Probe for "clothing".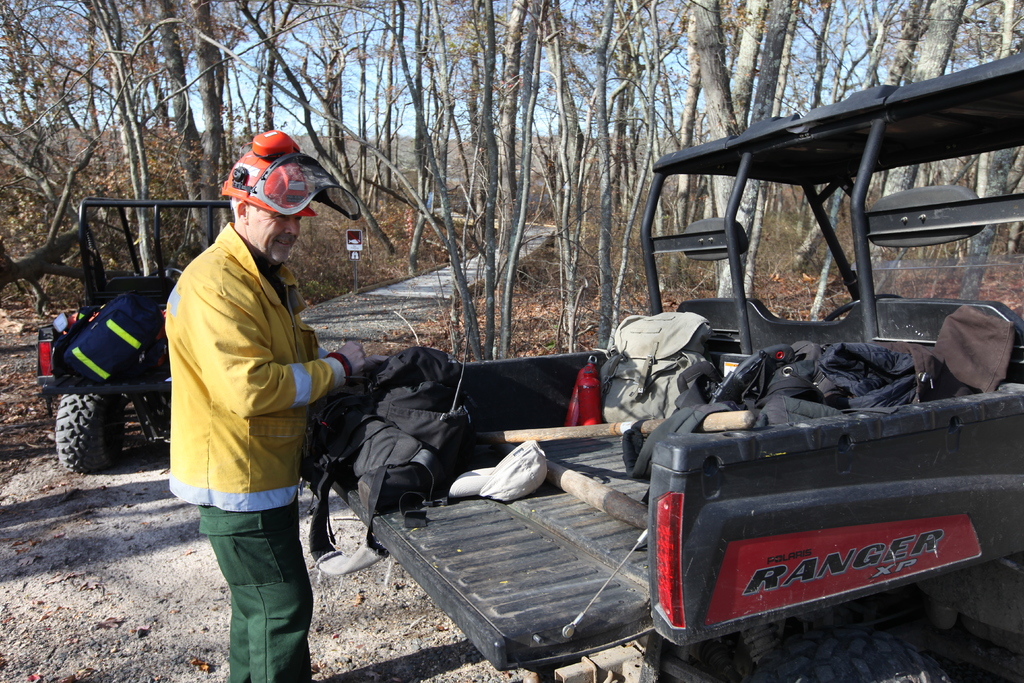
Probe result: left=146, top=229, right=364, bottom=682.
